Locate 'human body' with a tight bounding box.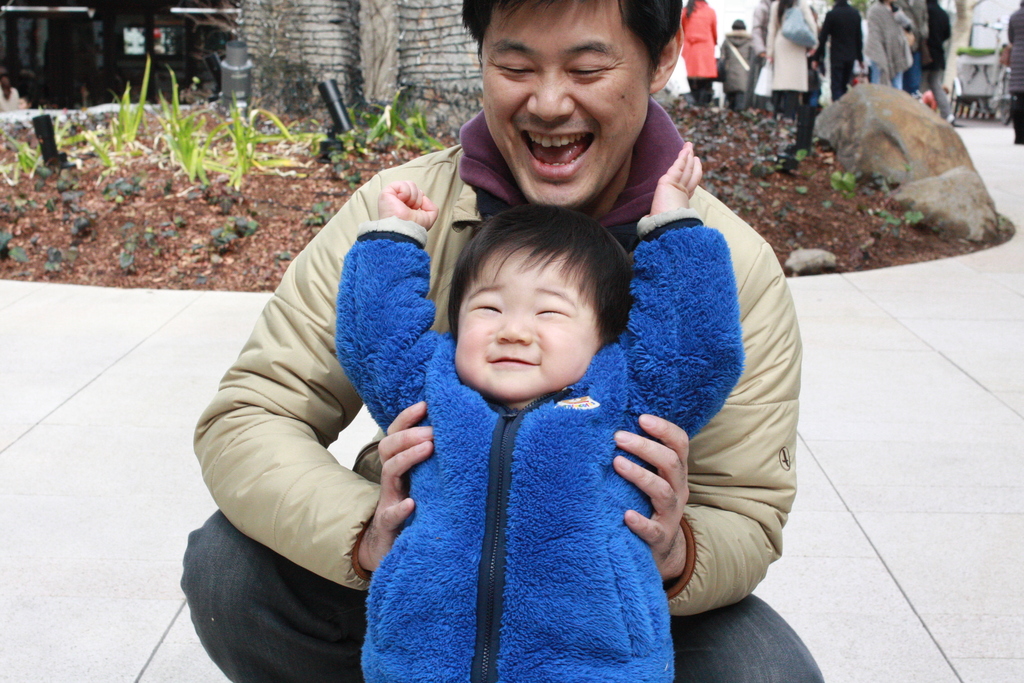
{"left": 1004, "top": 8, "right": 1023, "bottom": 147}.
